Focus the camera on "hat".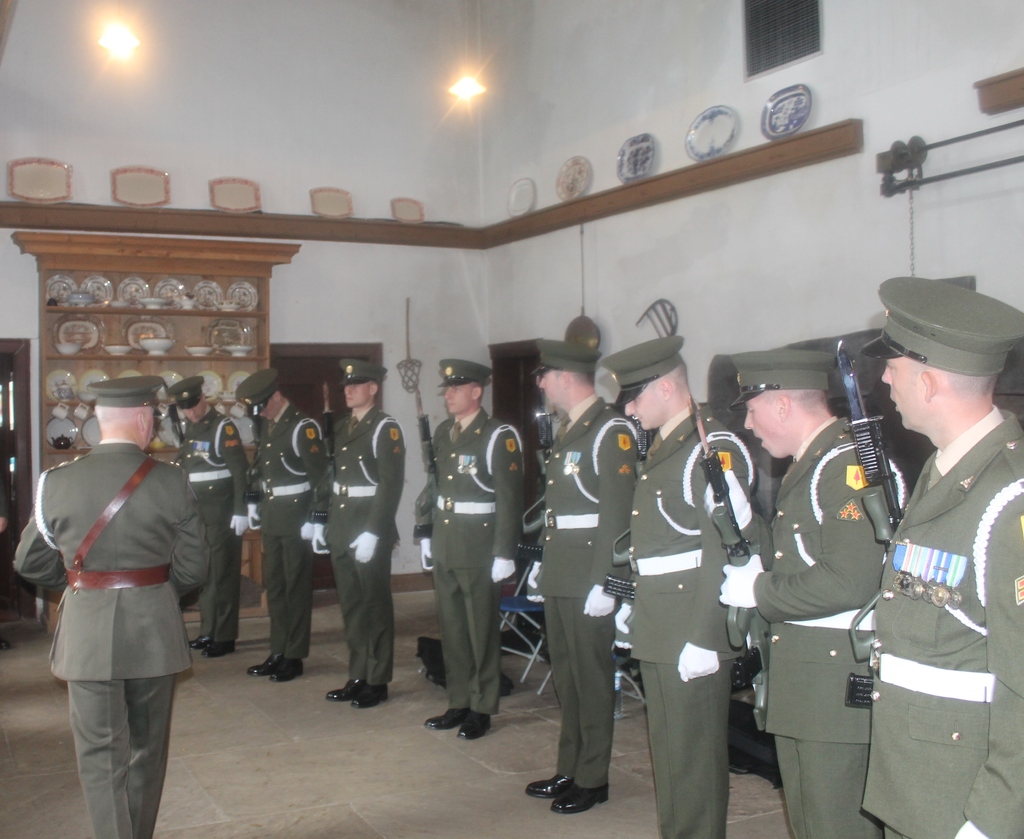
Focus region: pyautogui.locateOnScreen(339, 359, 391, 386).
